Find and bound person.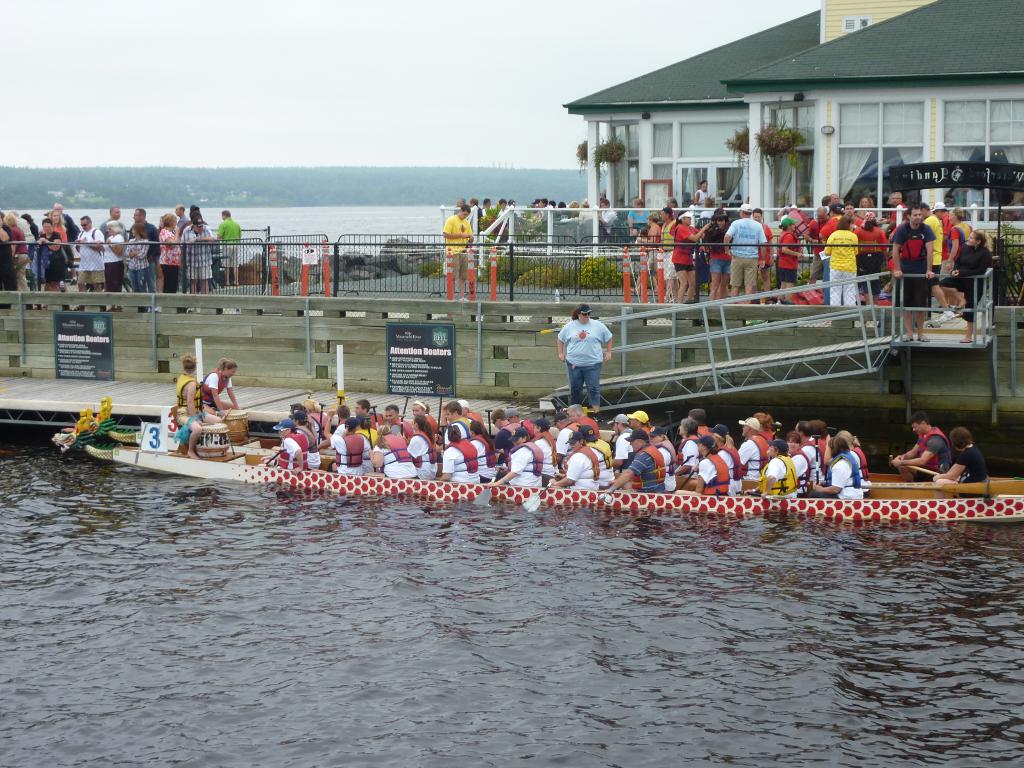
Bound: 200/361/242/423.
